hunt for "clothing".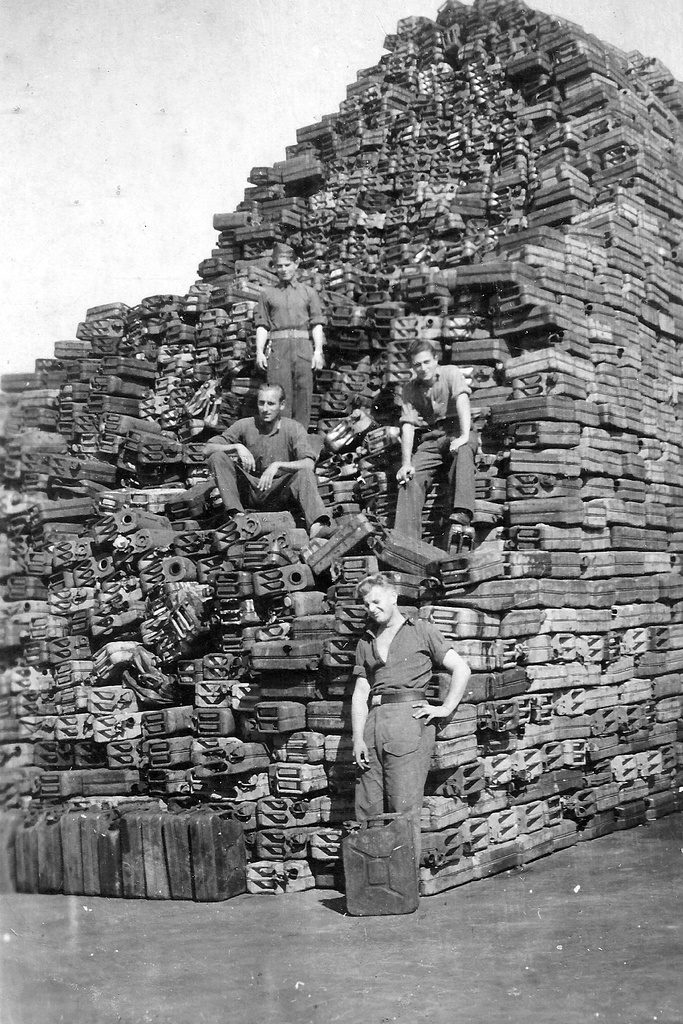
Hunted down at 393:331:487:547.
